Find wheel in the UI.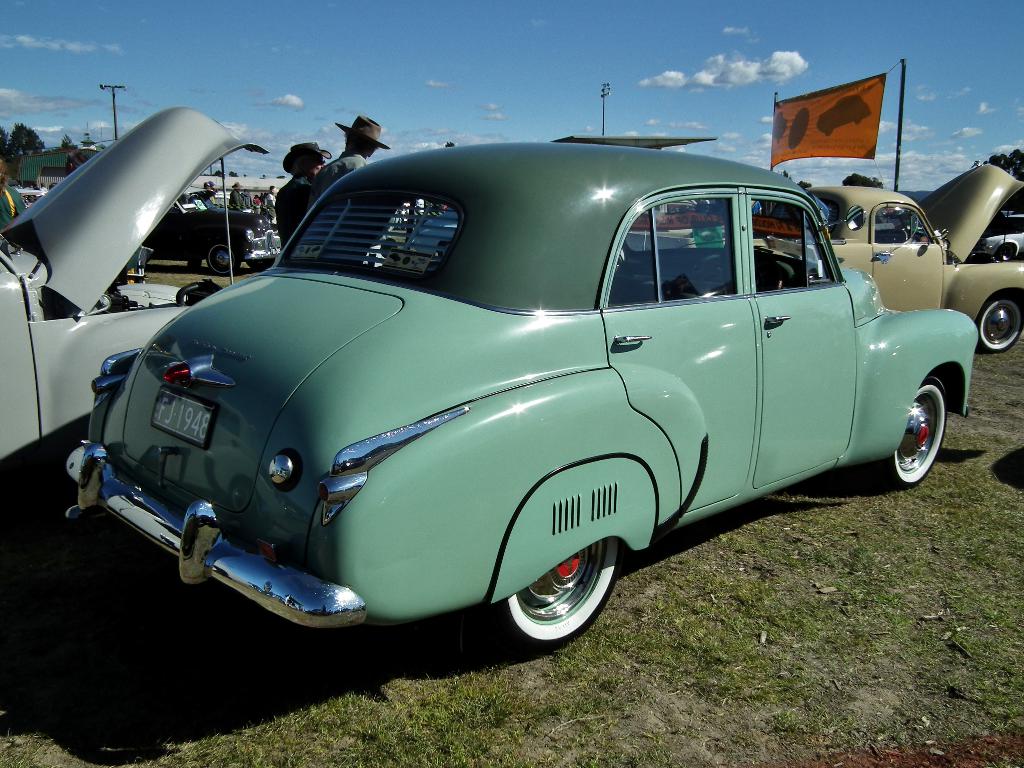
UI element at [977, 292, 1022, 351].
